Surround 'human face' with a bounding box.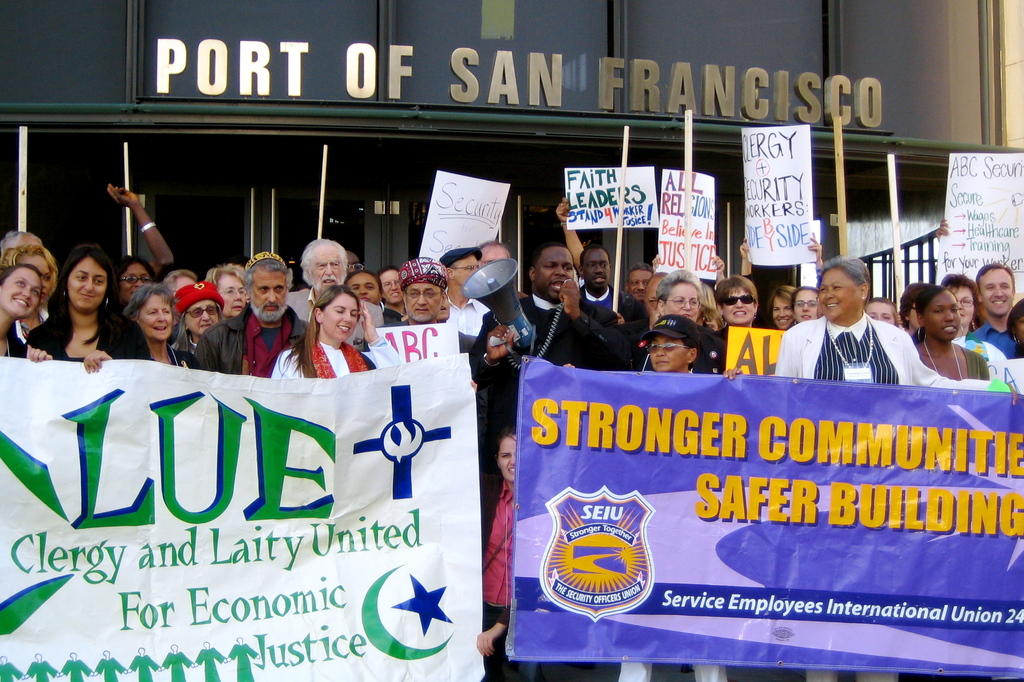
box(478, 245, 509, 266).
